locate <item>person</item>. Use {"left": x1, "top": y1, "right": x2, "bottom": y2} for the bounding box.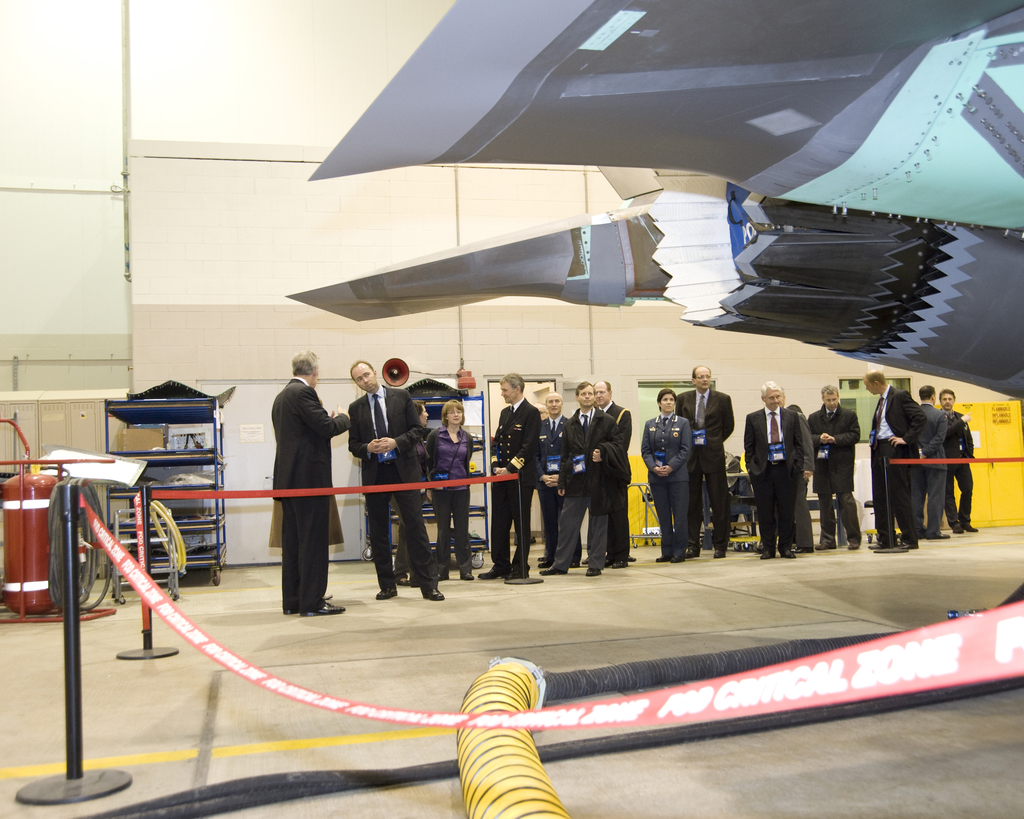
{"left": 428, "top": 395, "right": 474, "bottom": 580}.
